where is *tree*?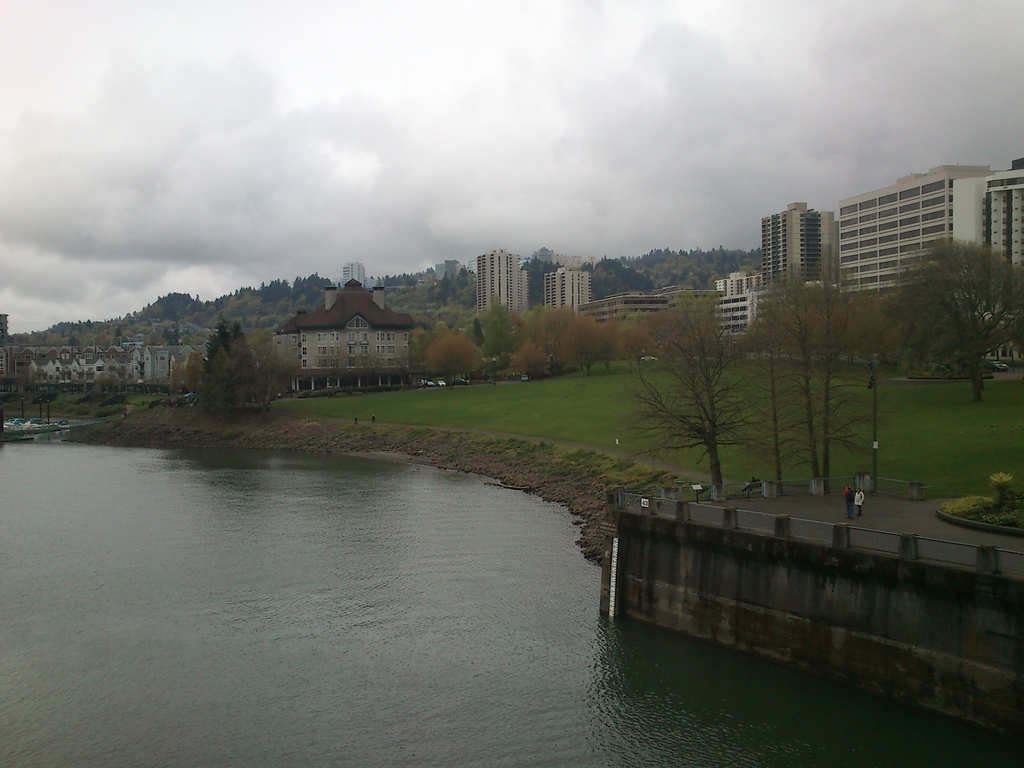
[x1=7, y1=359, x2=42, y2=395].
